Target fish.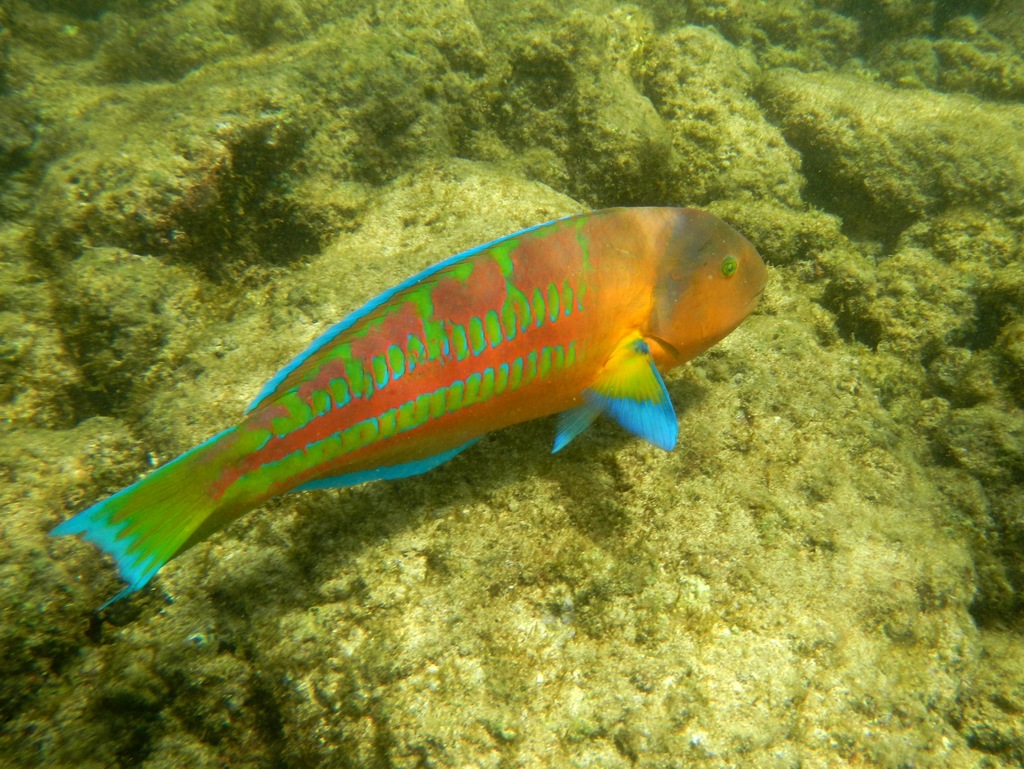
Target region: <box>71,193,760,621</box>.
